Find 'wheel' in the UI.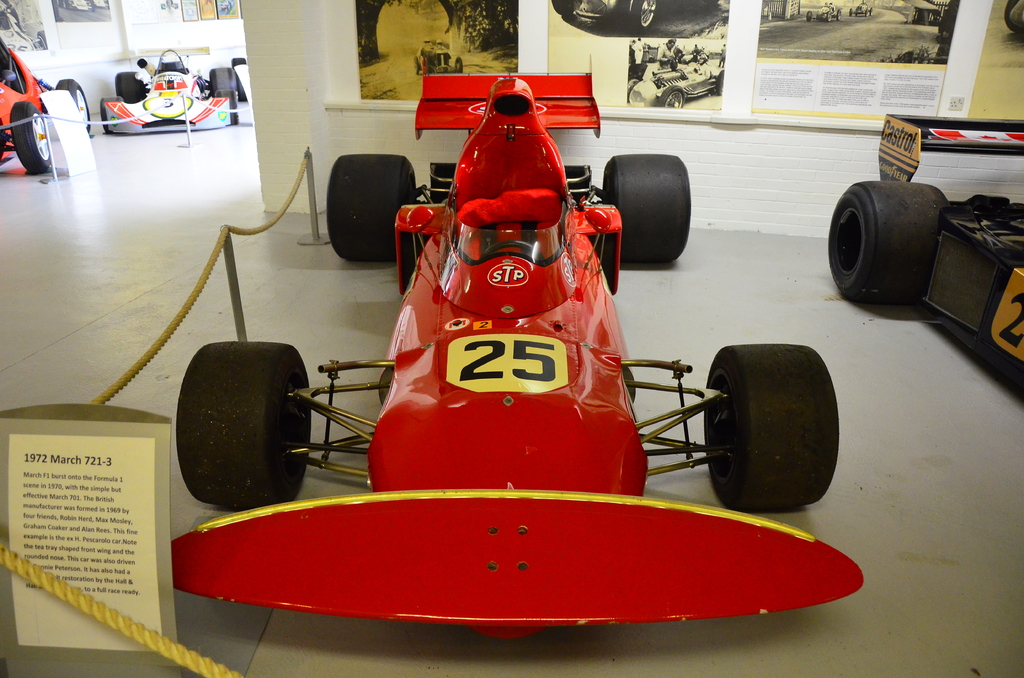
UI element at 327,151,417,265.
